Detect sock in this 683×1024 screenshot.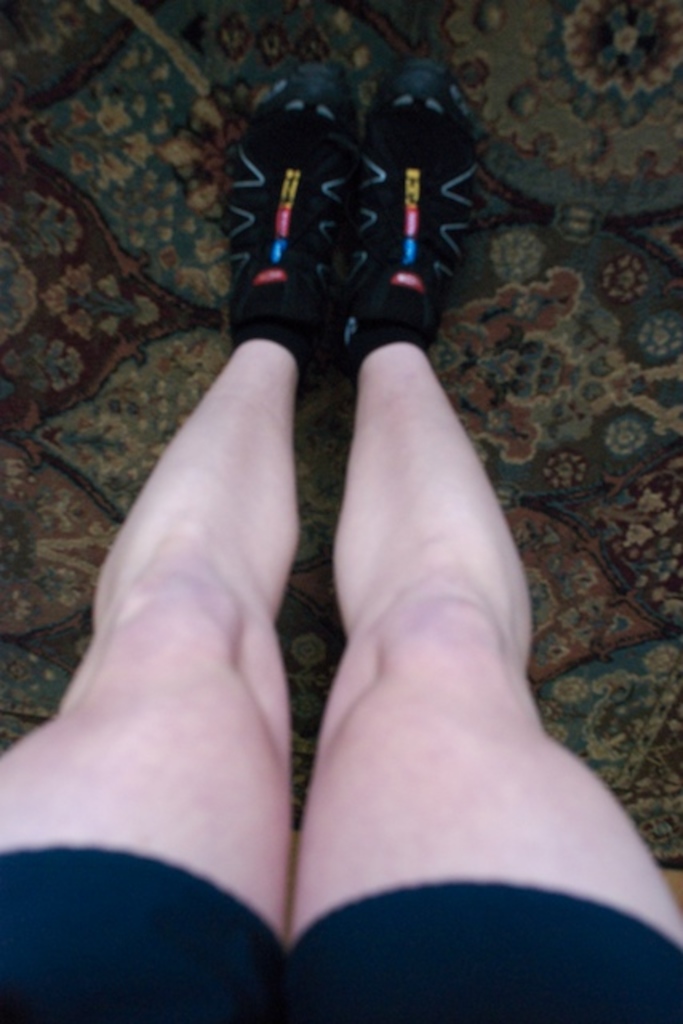
Detection: [338,310,429,374].
